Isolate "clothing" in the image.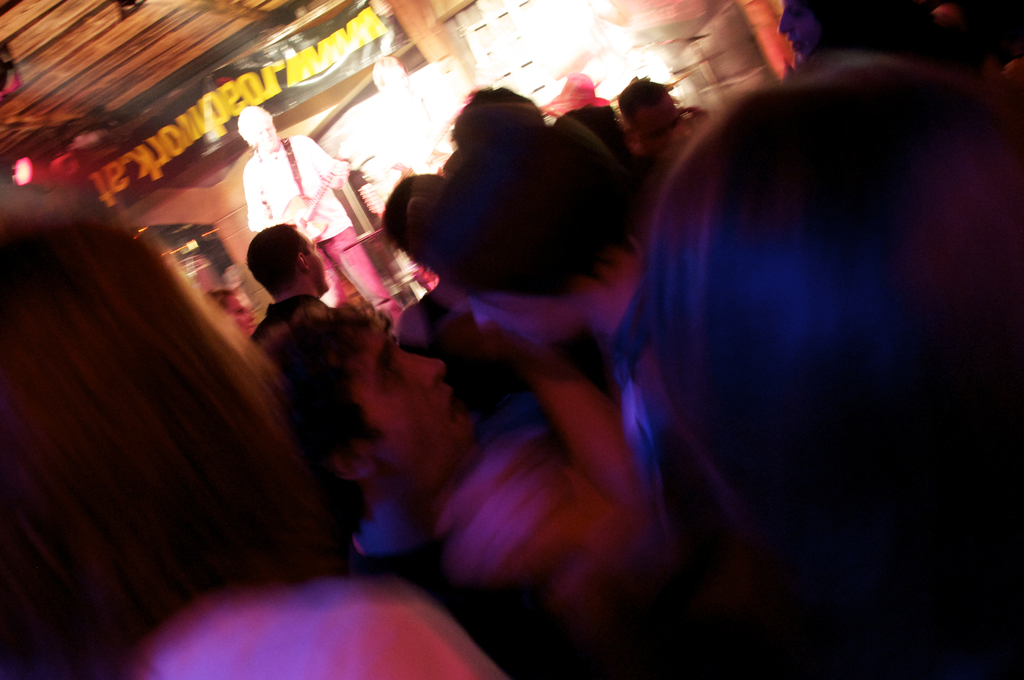
Isolated region: {"left": 429, "top": 287, "right": 464, "bottom": 360}.
